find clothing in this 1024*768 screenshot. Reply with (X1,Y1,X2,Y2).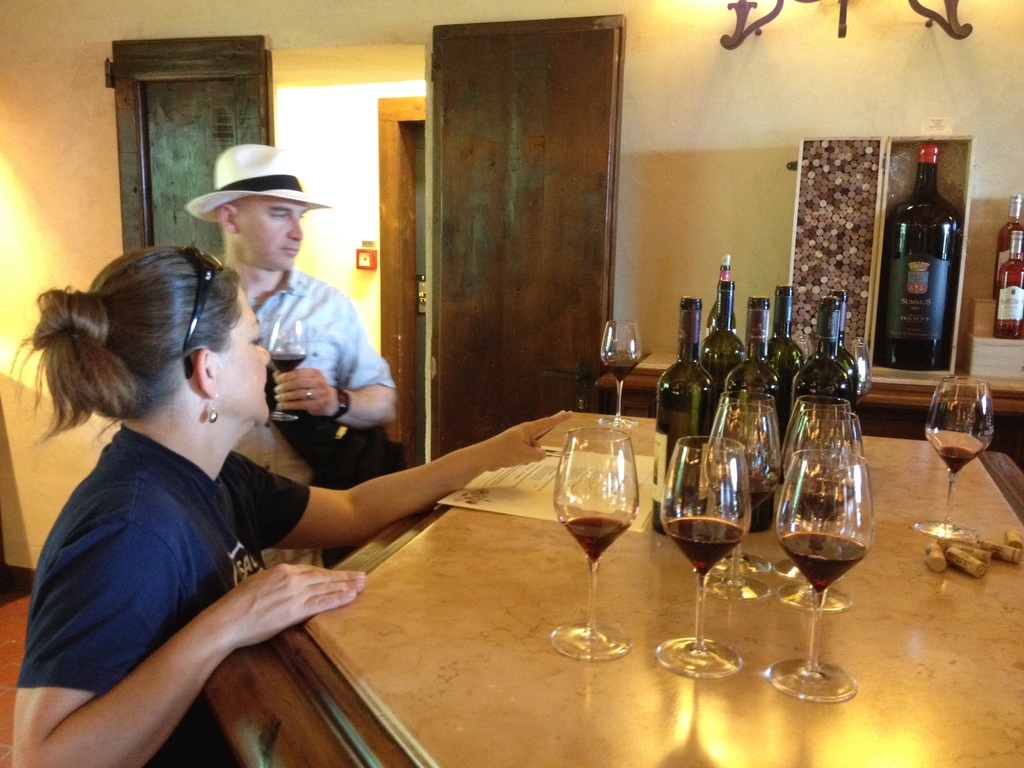
(239,277,397,487).
